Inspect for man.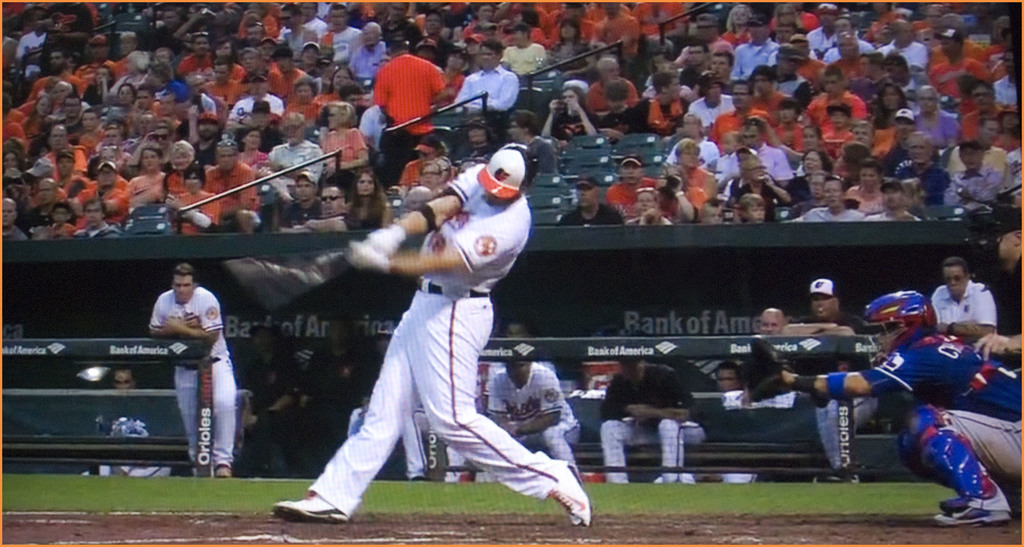
Inspection: select_region(941, 136, 1007, 203).
